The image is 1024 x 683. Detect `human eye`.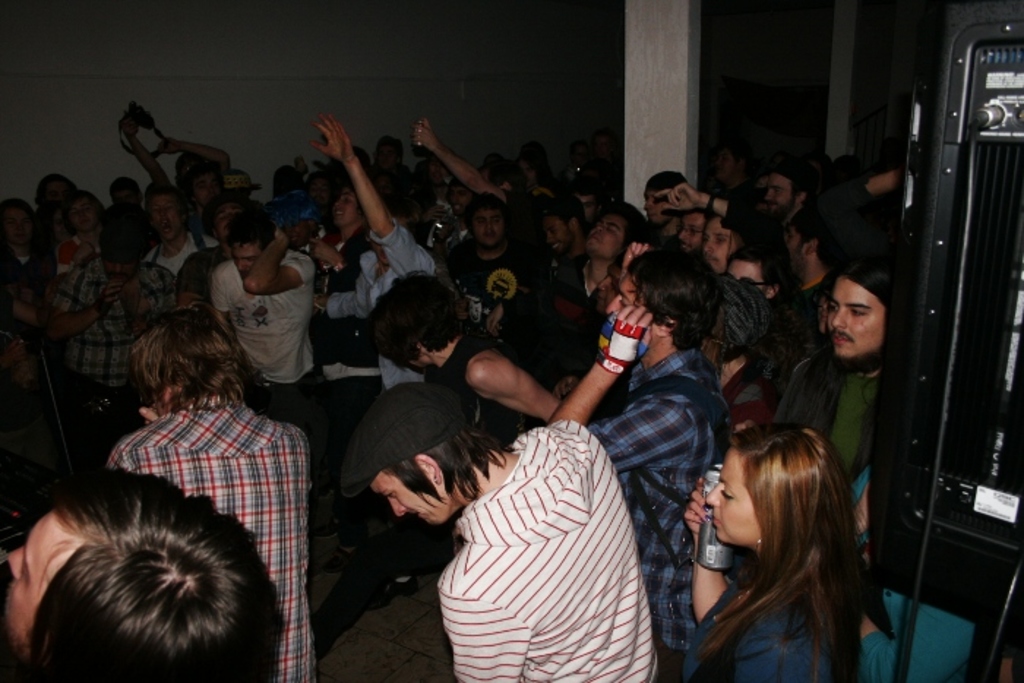
Detection: (left=155, top=209, right=162, bottom=218).
